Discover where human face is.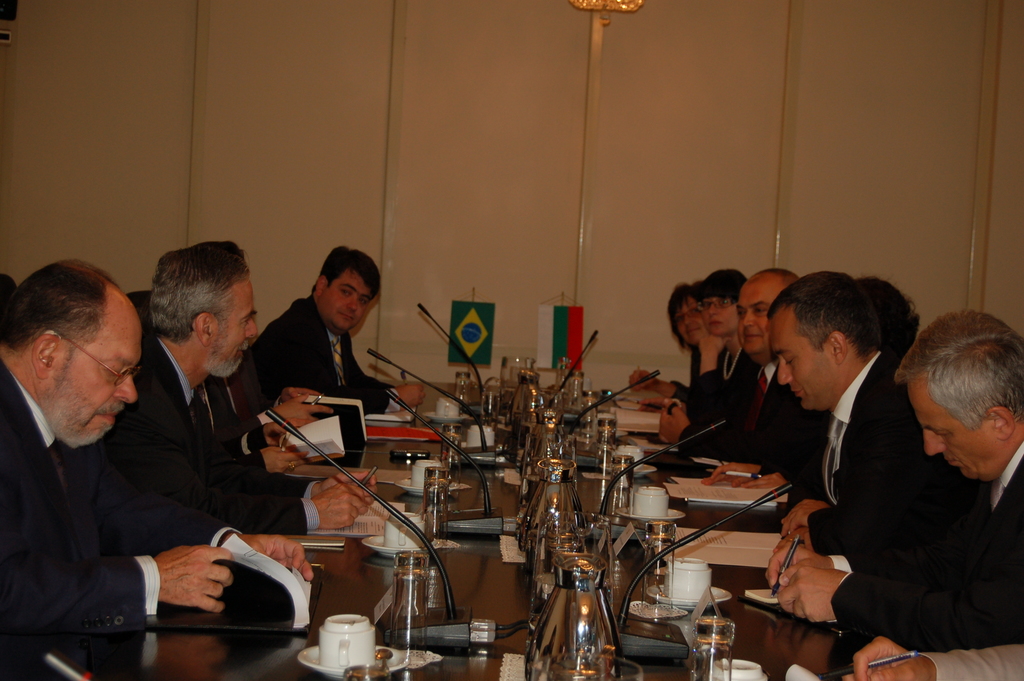
Discovered at x1=769 y1=308 x2=833 y2=412.
